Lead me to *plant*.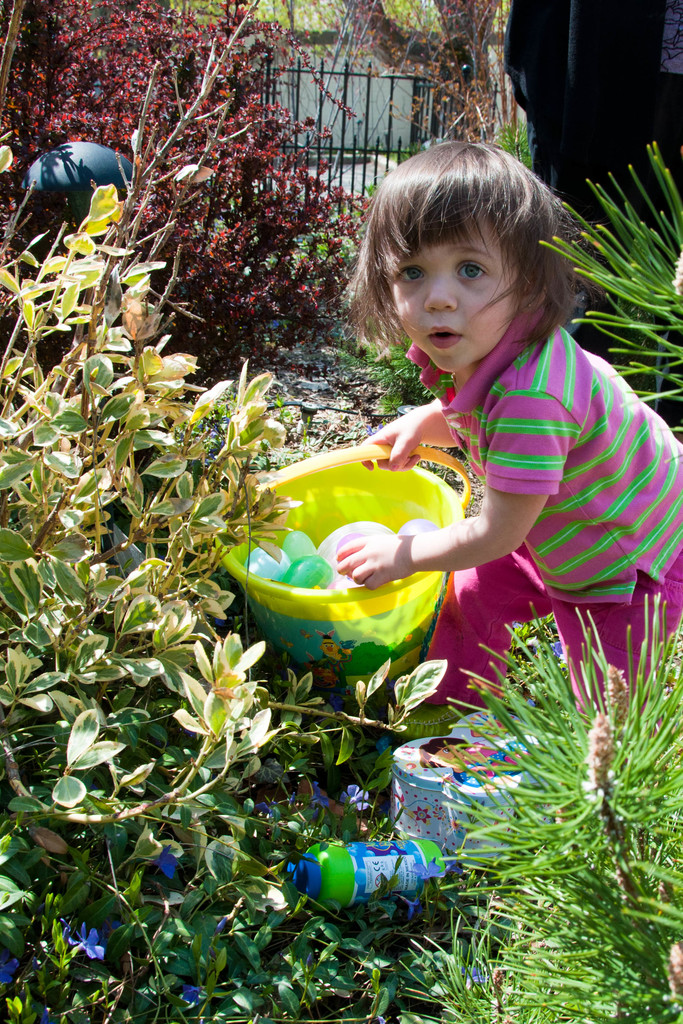
Lead to [x1=272, y1=188, x2=434, y2=419].
